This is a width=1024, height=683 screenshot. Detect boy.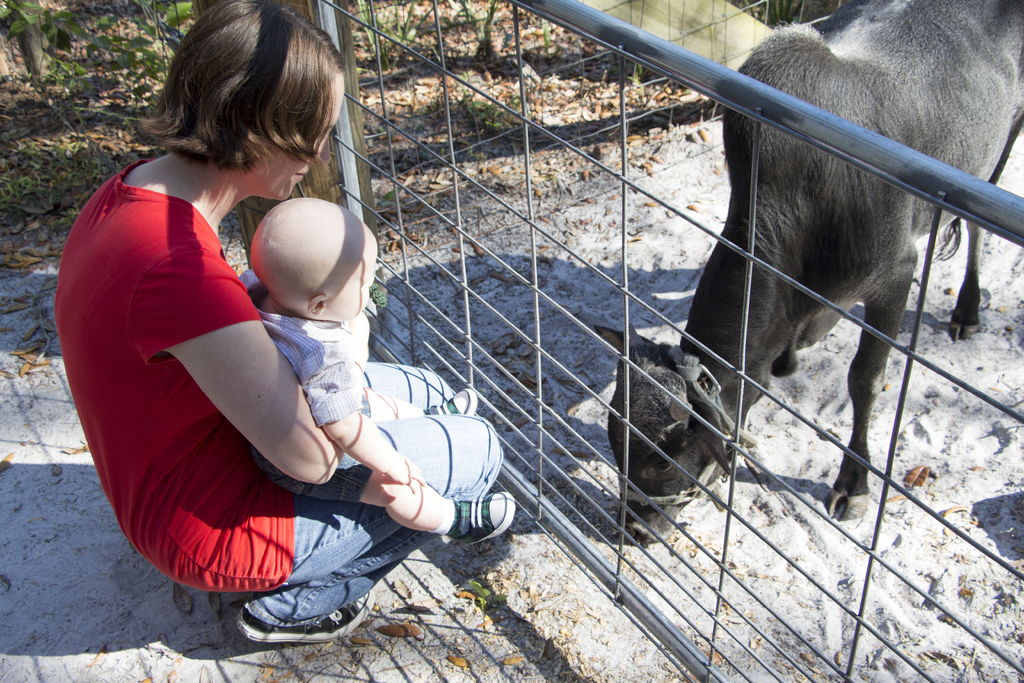
<region>250, 196, 515, 556</region>.
